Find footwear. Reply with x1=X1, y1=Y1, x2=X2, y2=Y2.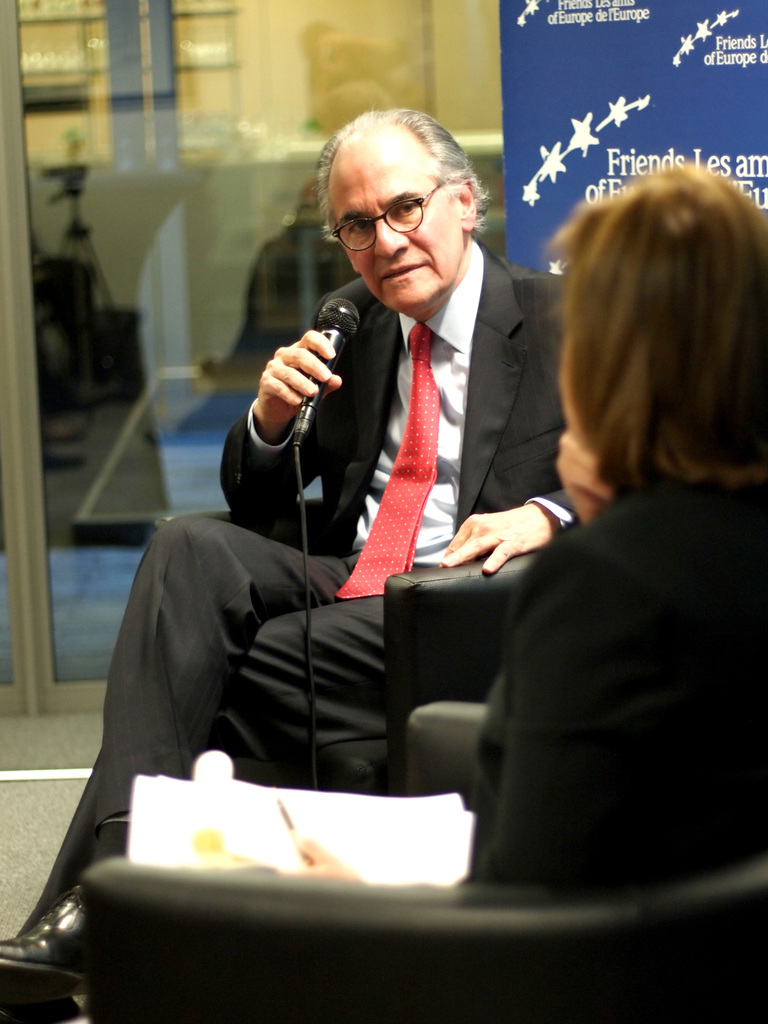
x1=0, y1=889, x2=92, y2=1012.
